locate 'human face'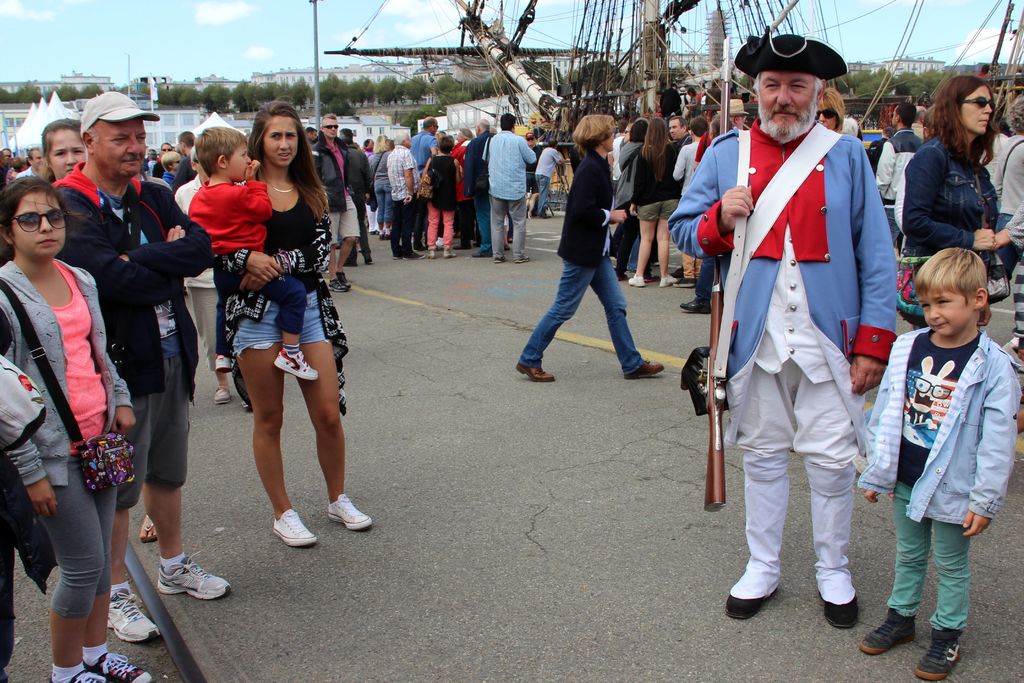
{"left": 263, "top": 117, "right": 300, "bottom": 168}
